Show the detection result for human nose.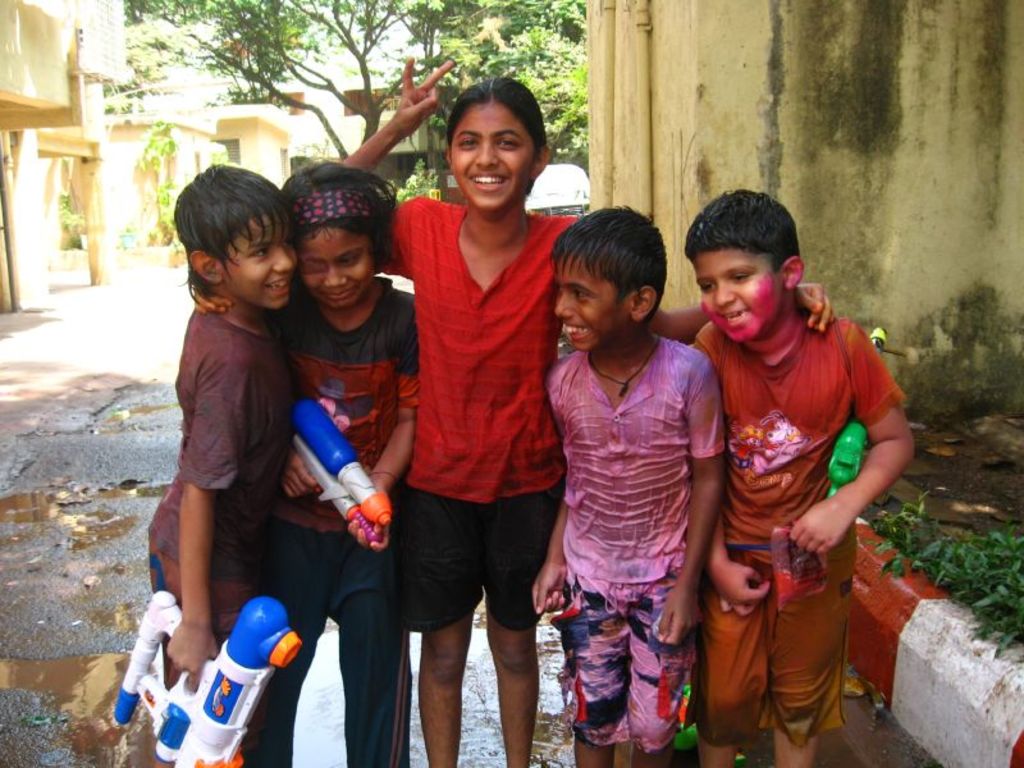
detection(712, 280, 737, 306).
